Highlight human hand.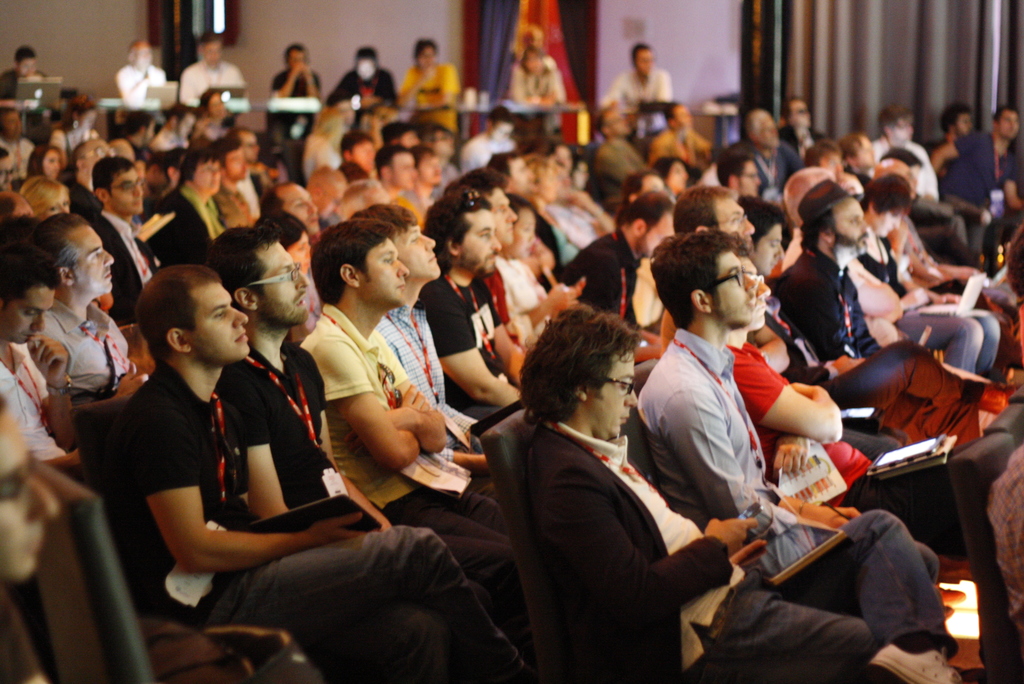
Highlighted region: {"left": 809, "top": 503, "right": 861, "bottom": 528}.
